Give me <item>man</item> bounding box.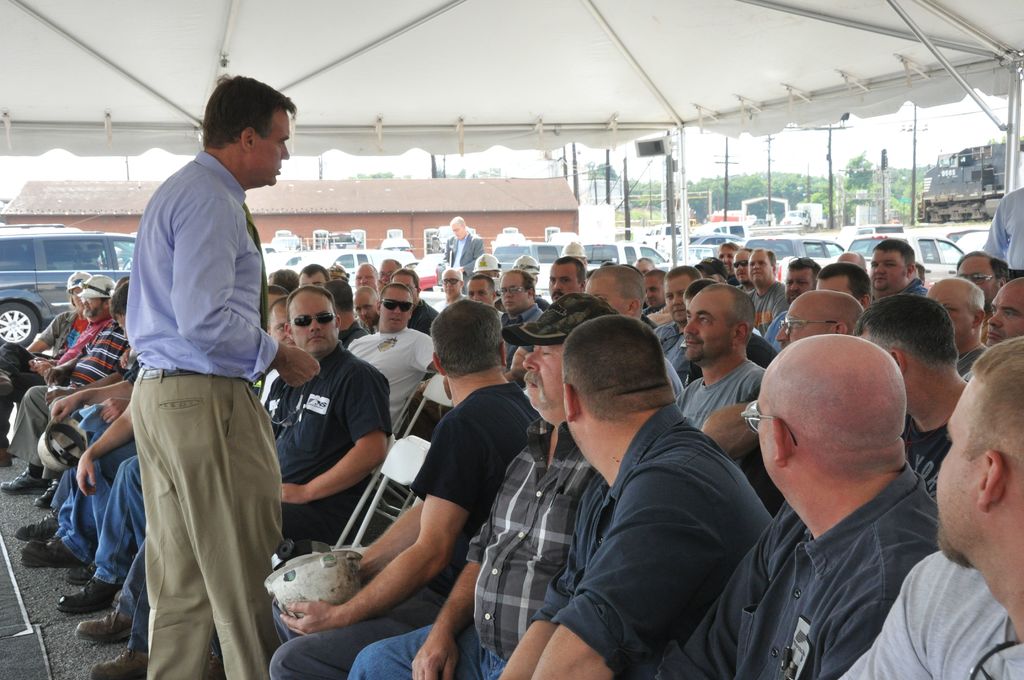
x1=468 y1=273 x2=500 y2=304.
